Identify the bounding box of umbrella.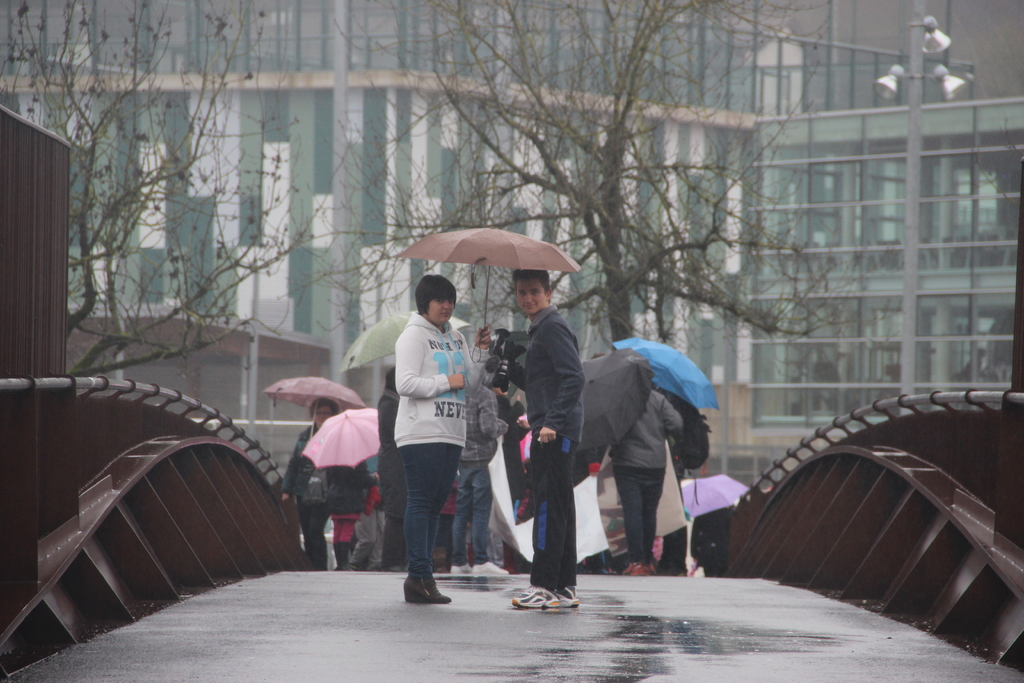
bbox=(575, 347, 653, 452).
